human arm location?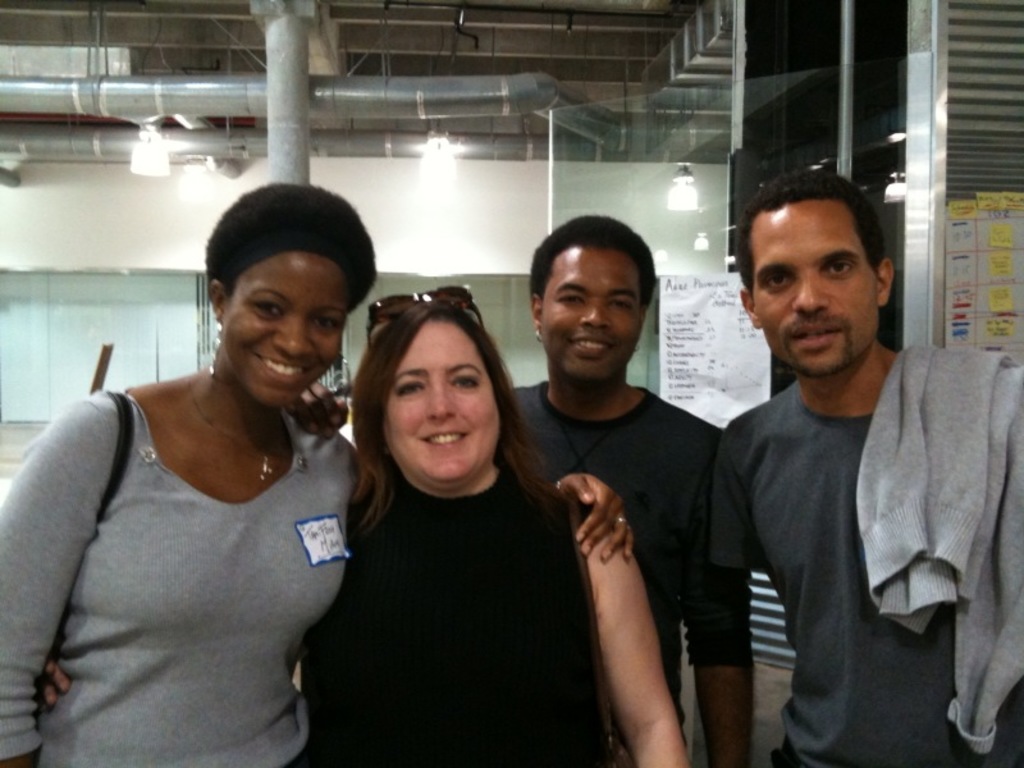
0, 394, 124, 767
